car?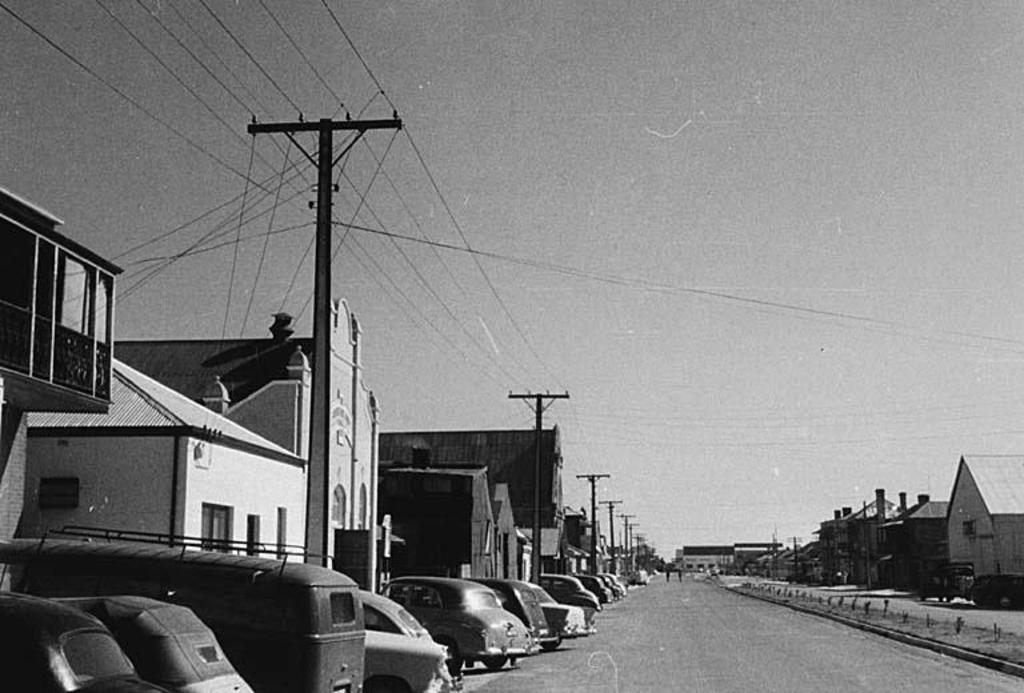
bbox(527, 572, 596, 613)
